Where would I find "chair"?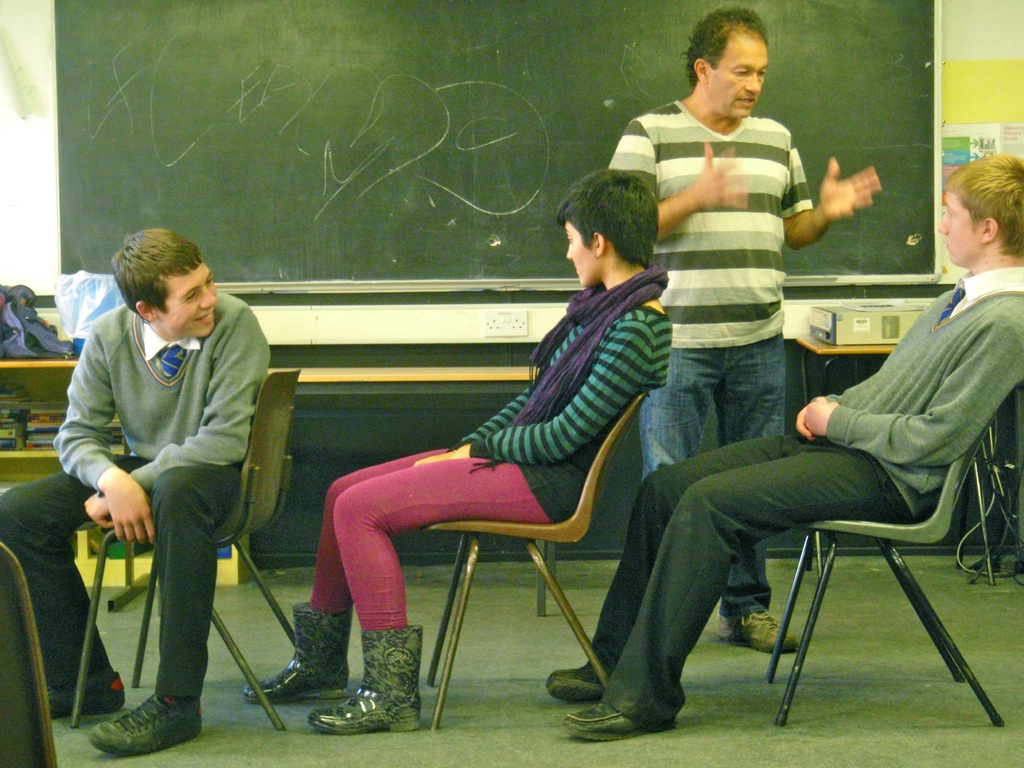
At (0,542,59,767).
